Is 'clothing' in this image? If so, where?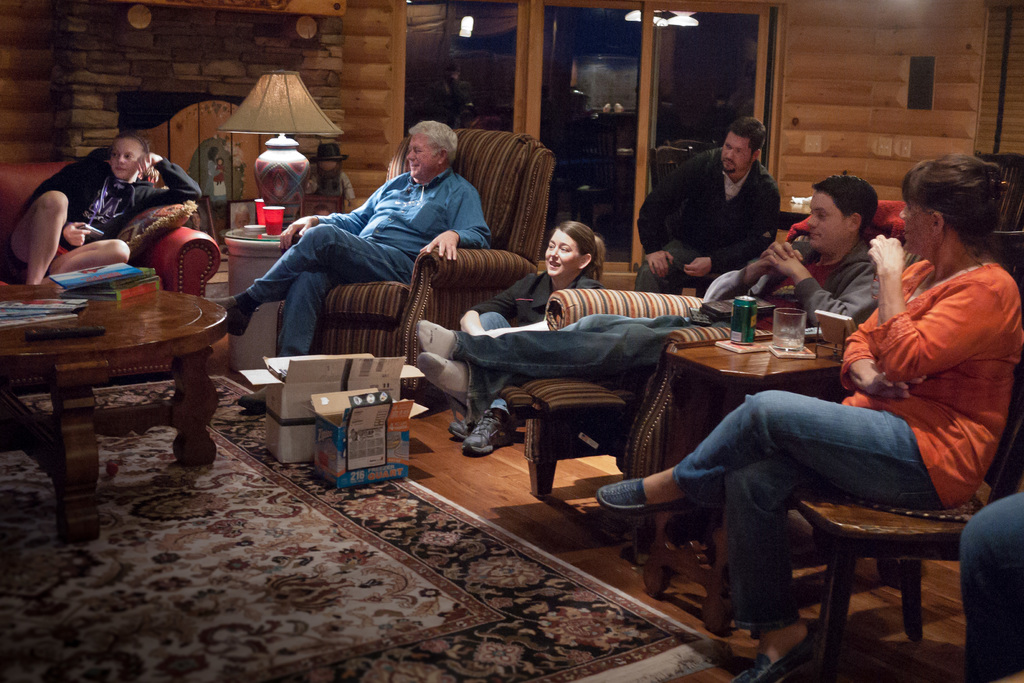
Yes, at crop(473, 226, 890, 419).
